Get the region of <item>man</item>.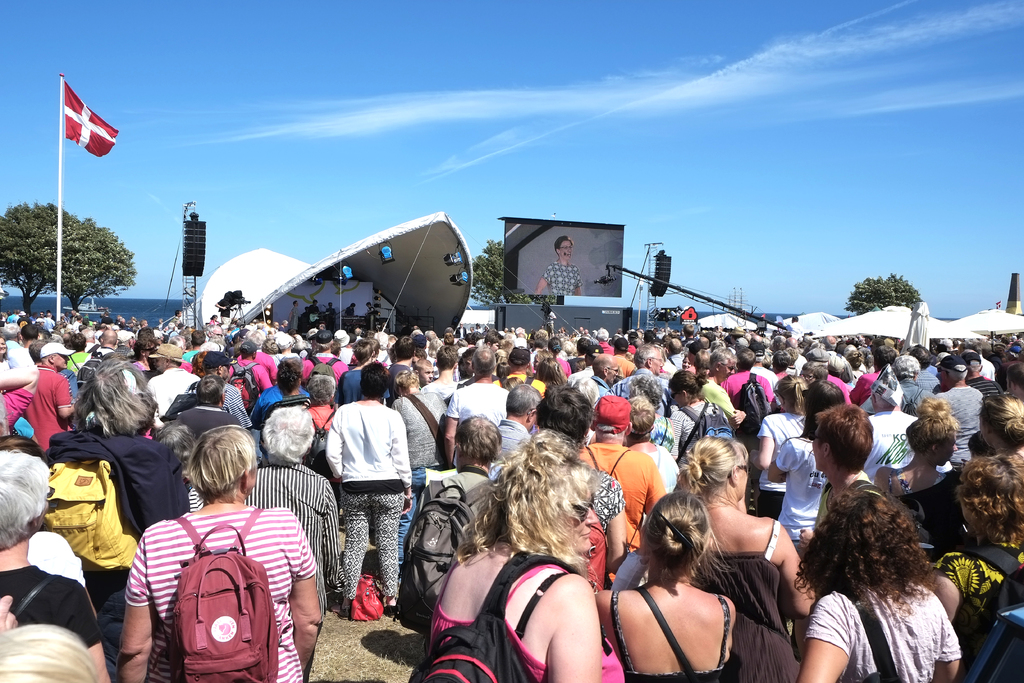
select_region(303, 306, 310, 317).
